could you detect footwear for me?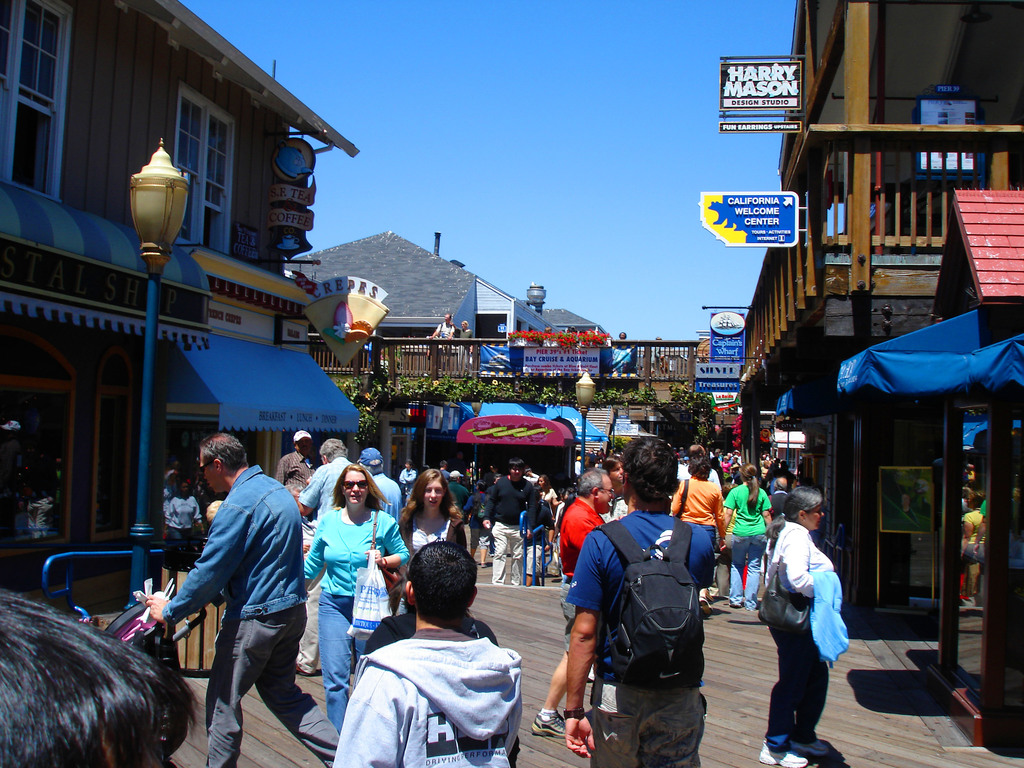
Detection result: [796, 733, 830, 758].
